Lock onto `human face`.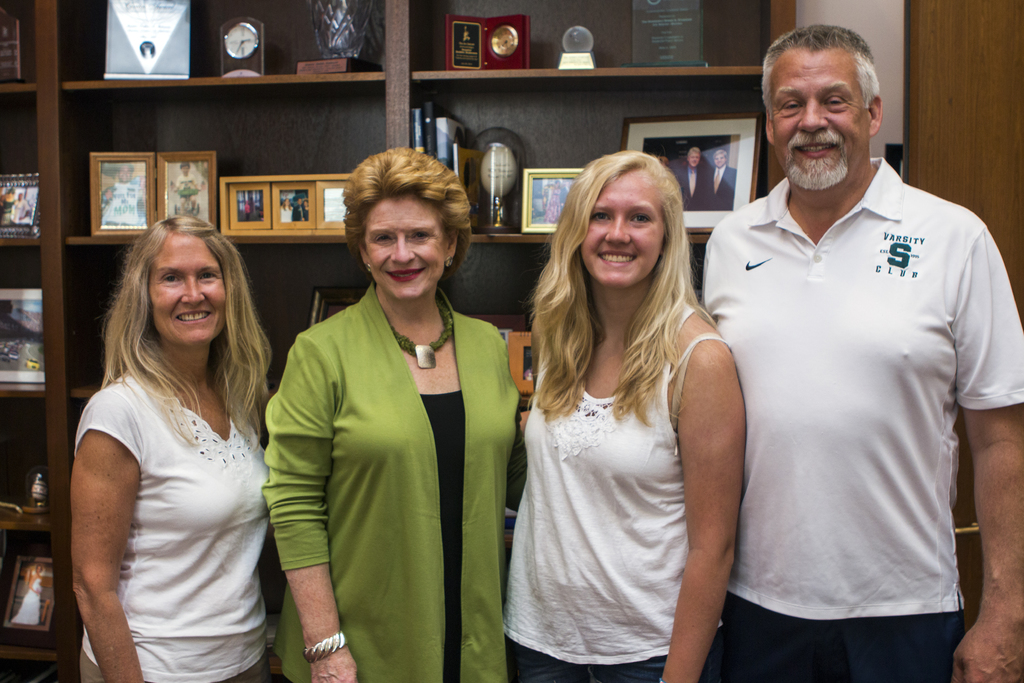
Locked: <box>581,163,666,282</box>.
